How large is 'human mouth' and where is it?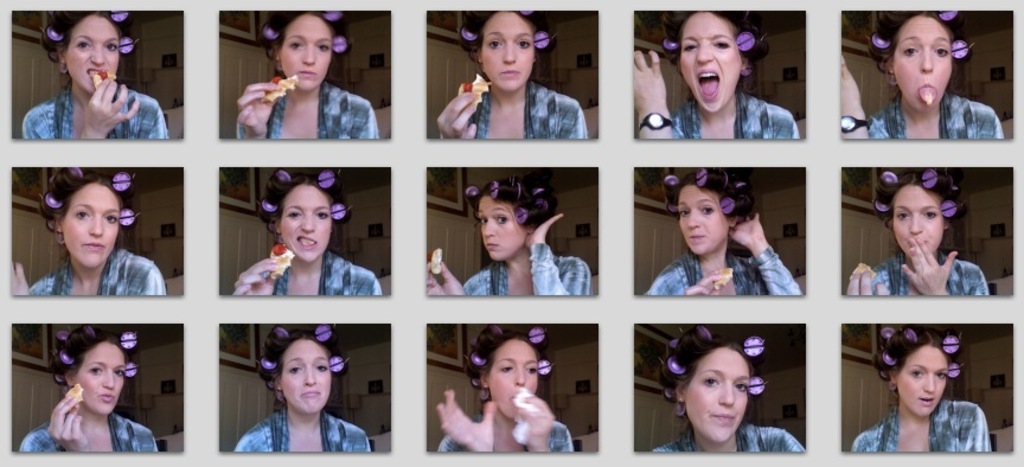
Bounding box: <box>102,398,110,399</box>.
